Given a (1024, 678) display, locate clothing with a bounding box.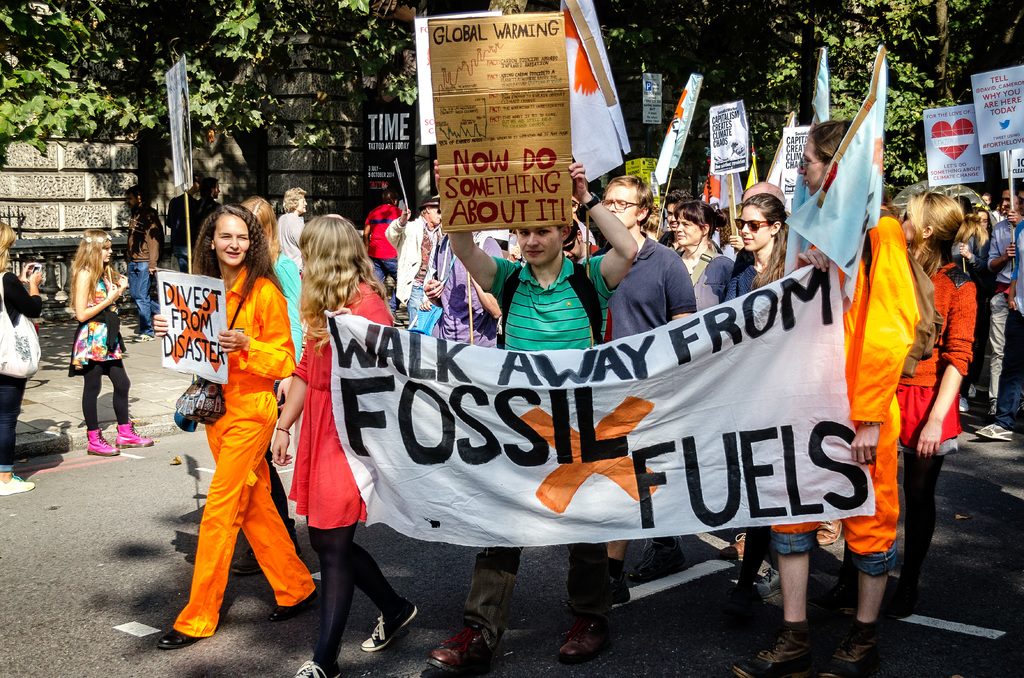
Located: 721:261:762:302.
